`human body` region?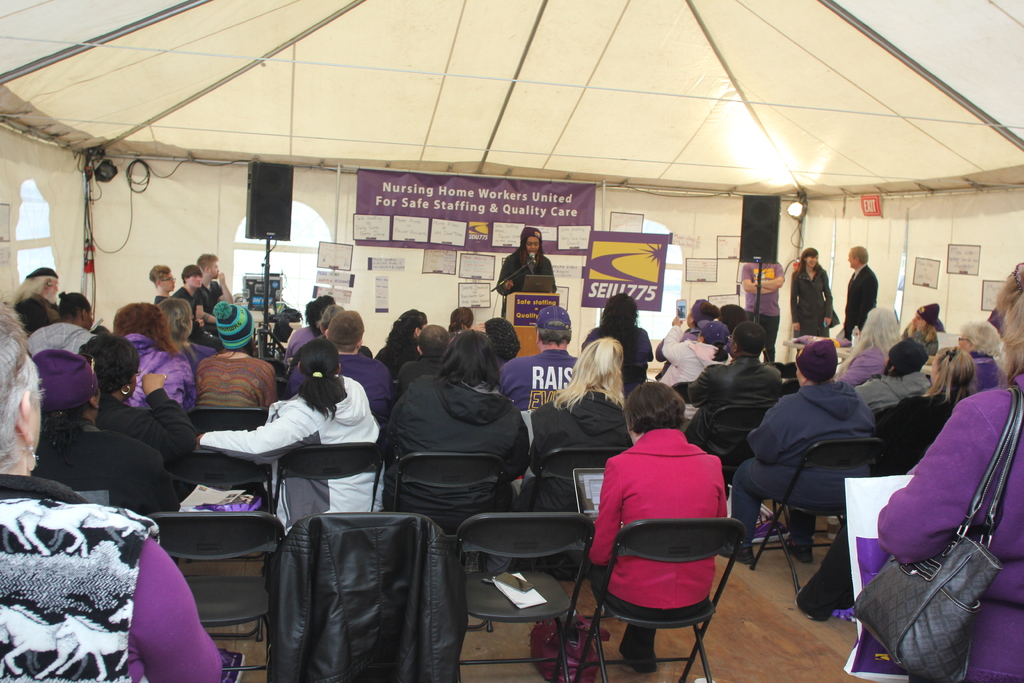
<box>690,359,785,480</box>
